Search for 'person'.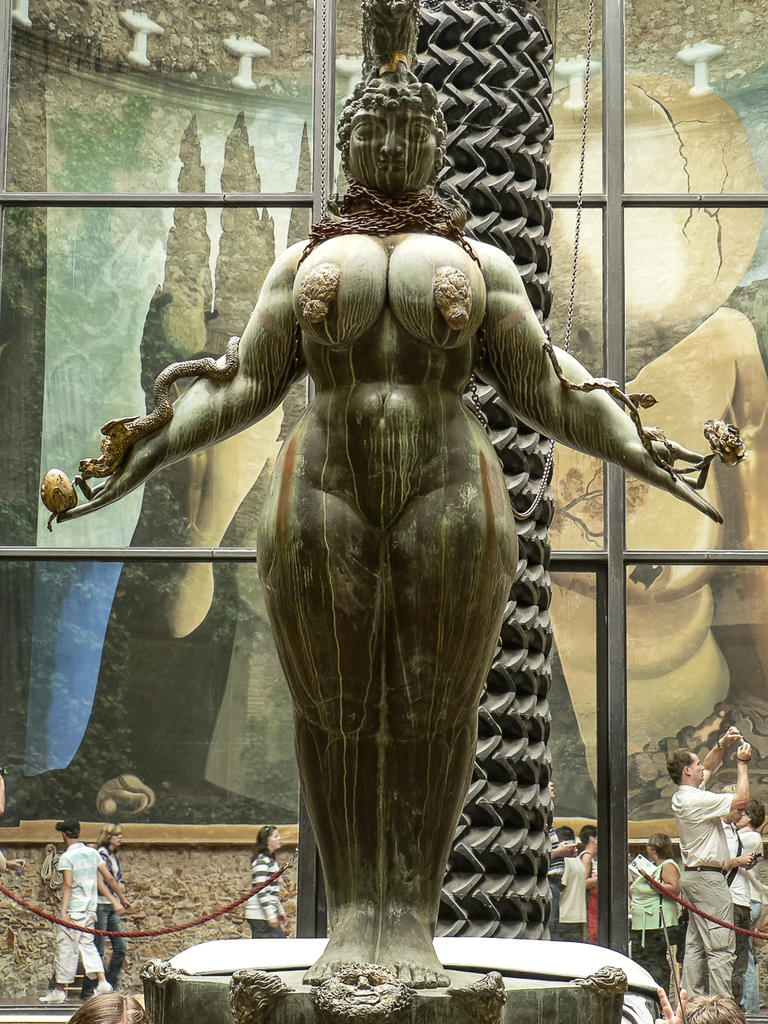
Found at x1=84 y1=826 x2=127 y2=993.
